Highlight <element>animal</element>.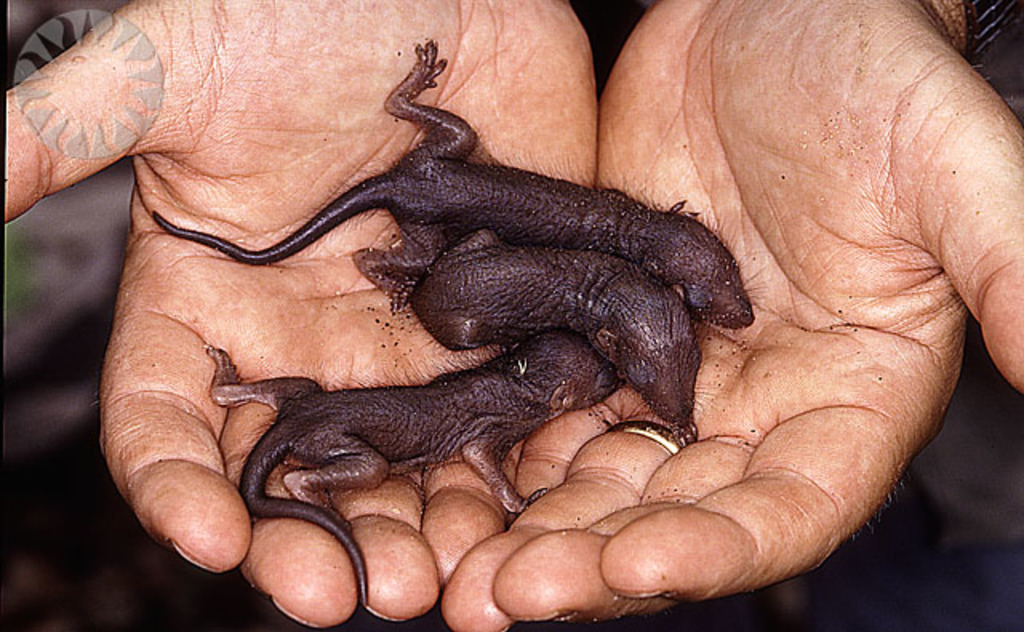
Highlighted region: (414, 229, 699, 432).
